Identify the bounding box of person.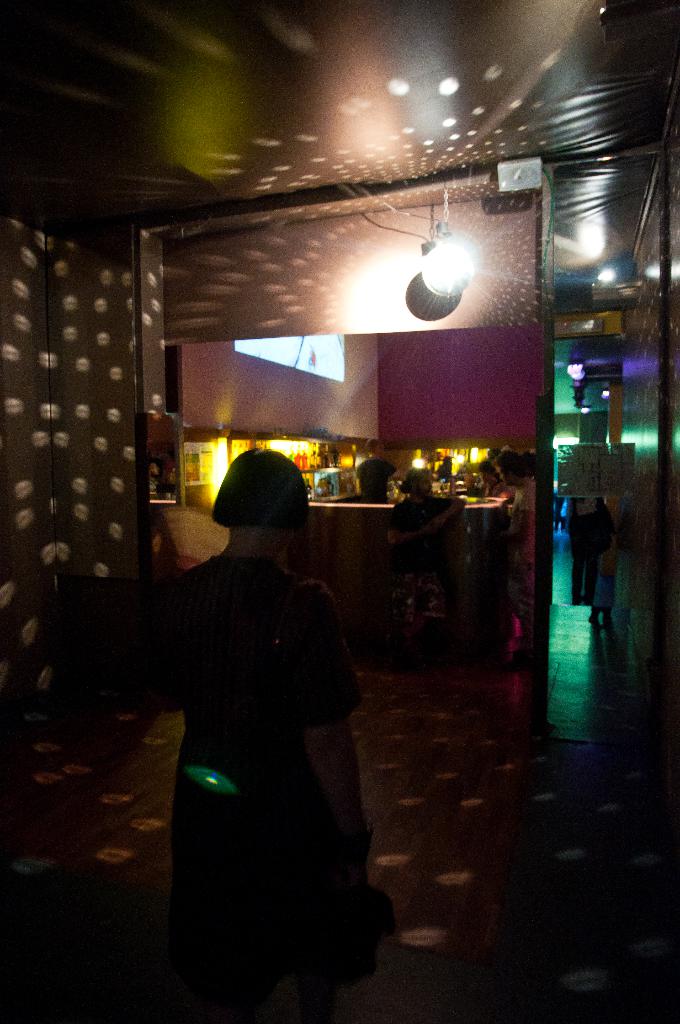
crop(131, 435, 376, 999).
